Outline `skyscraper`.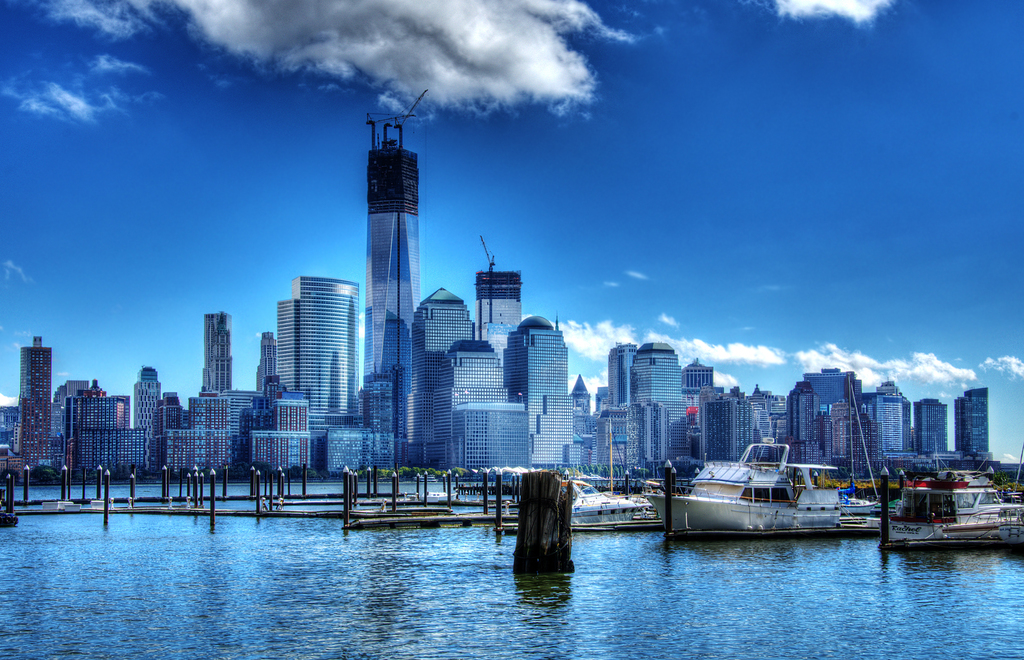
Outline: bbox=(711, 392, 746, 455).
